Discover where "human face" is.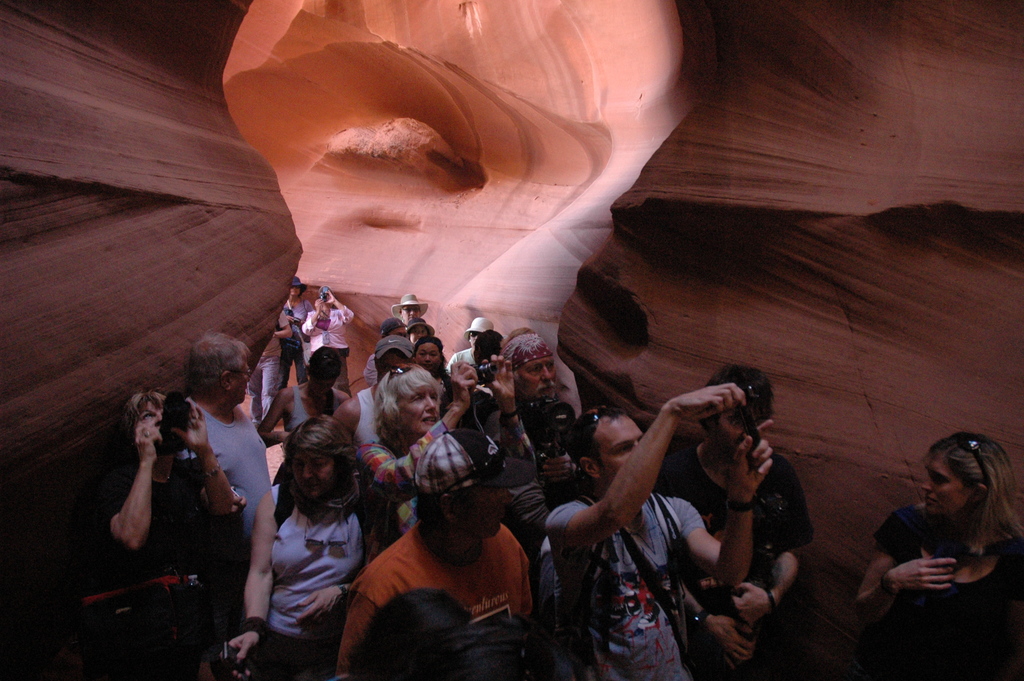
Discovered at [x1=403, y1=307, x2=419, y2=324].
